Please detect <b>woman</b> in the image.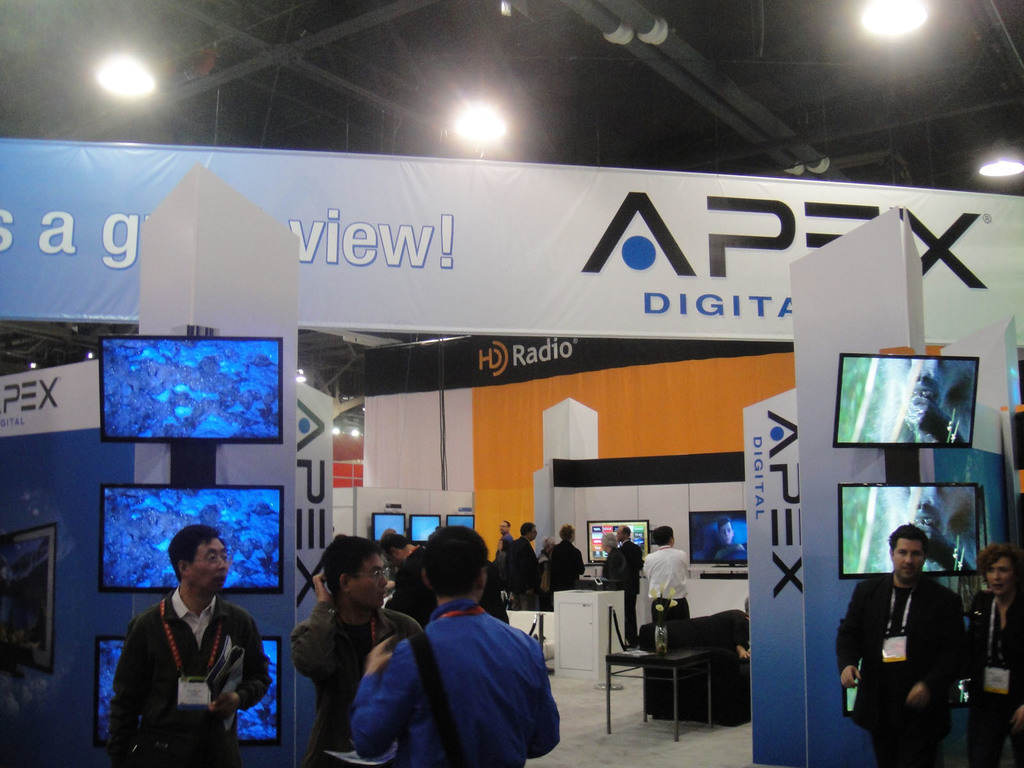
[x1=962, y1=545, x2=1023, y2=767].
